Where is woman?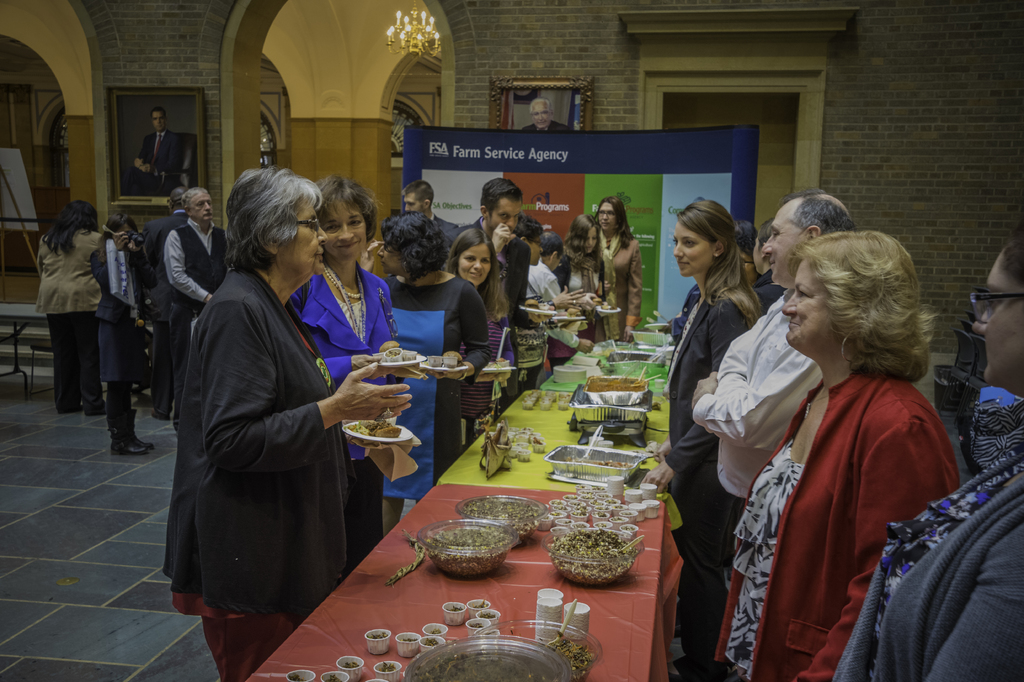
box=[163, 160, 410, 681].
